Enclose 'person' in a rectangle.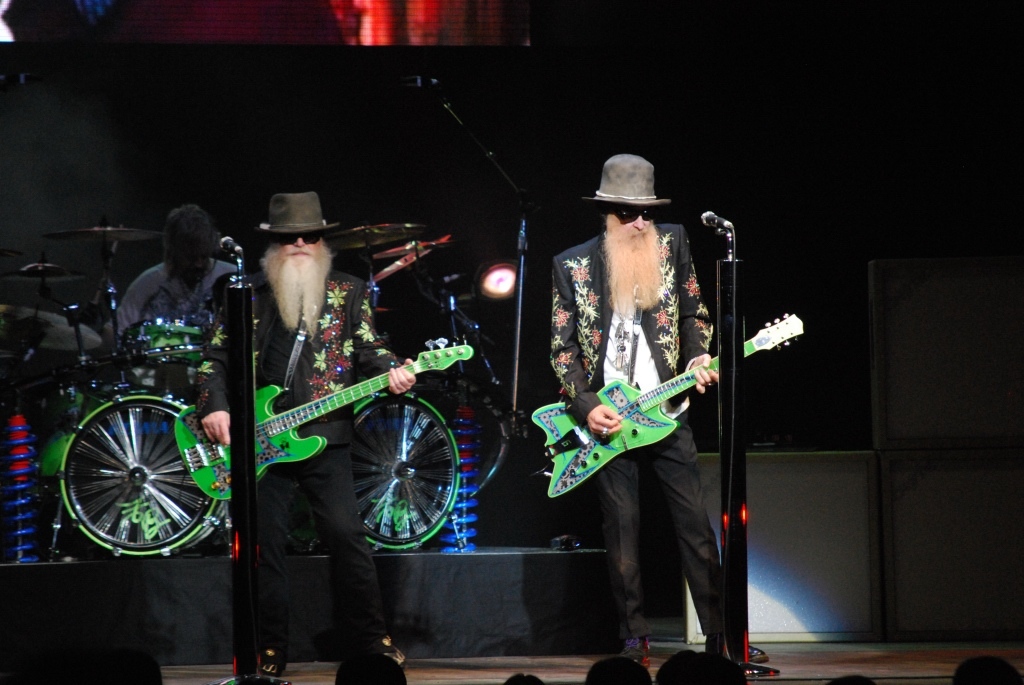
rect(196, 191, 435, 678).
